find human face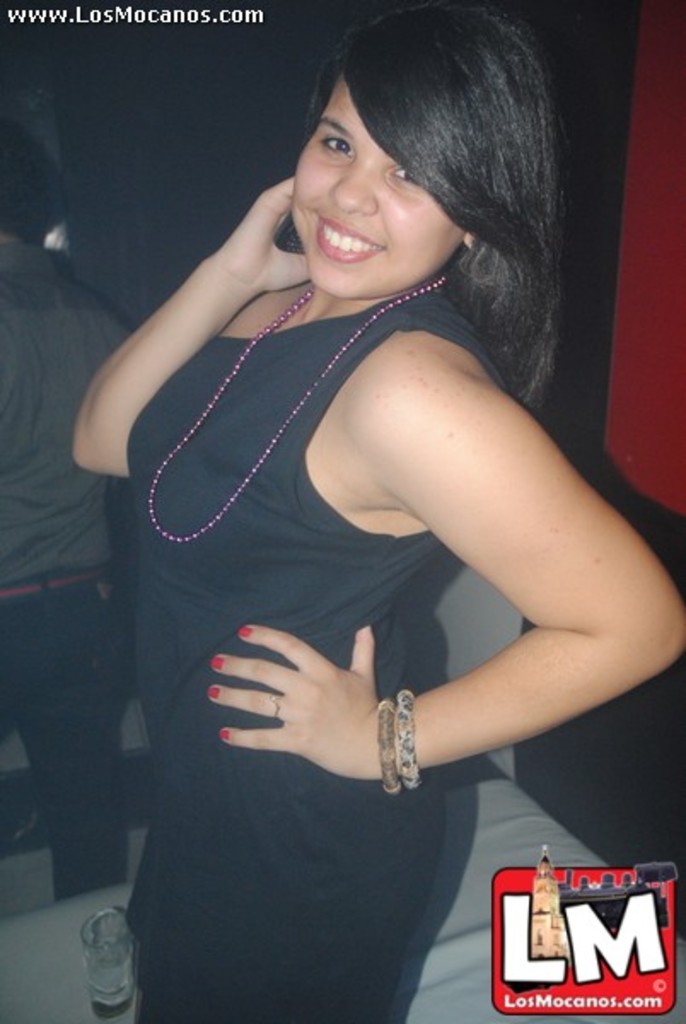
BBox(285, 68, 468, 297)
